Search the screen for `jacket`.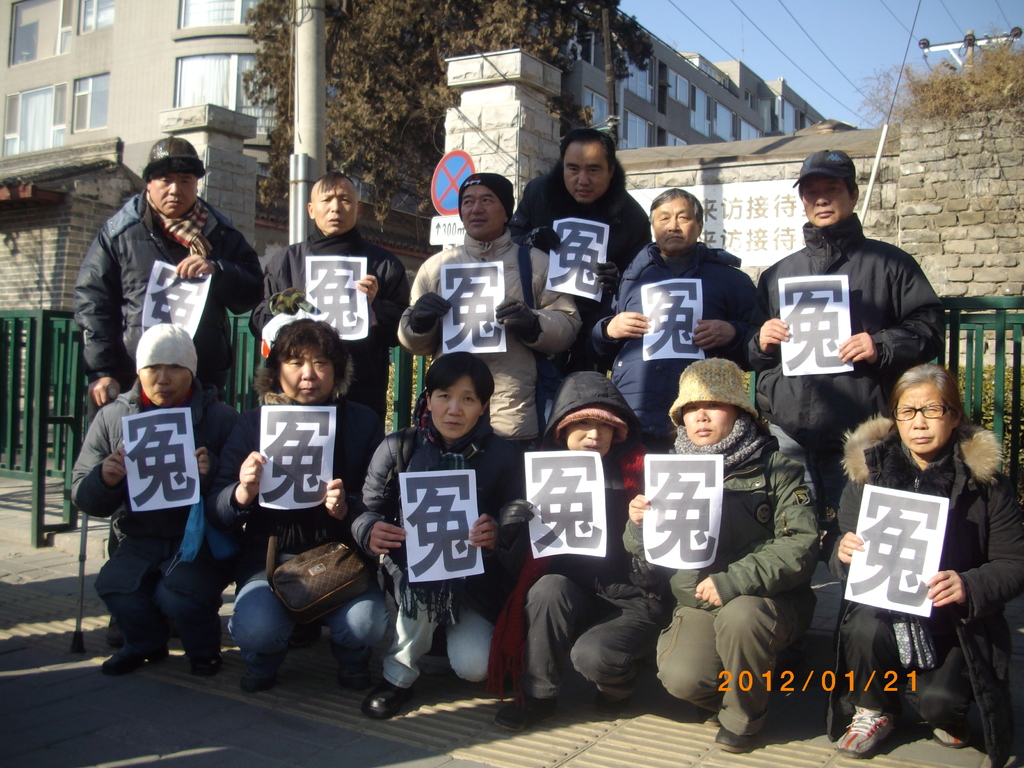
Found at {"x1": 517, "y1": 369, "x2": 660, "y2": 611}.
